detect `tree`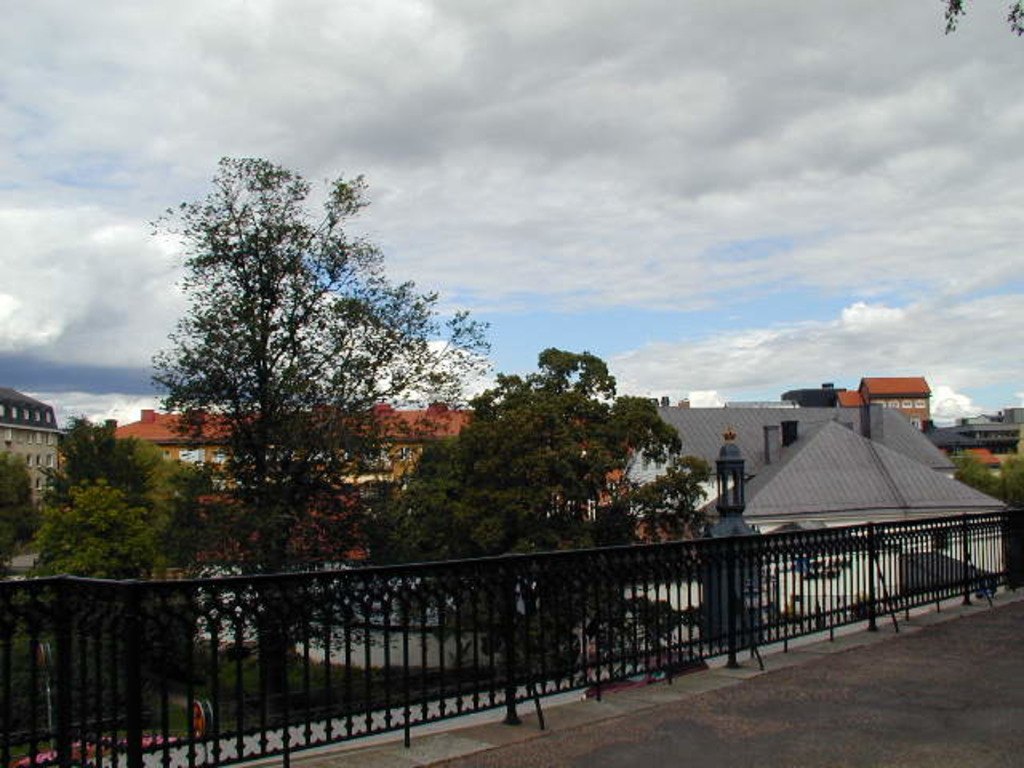
{"left": 387, "top": 344, "right": 712, "bottom": 678}
